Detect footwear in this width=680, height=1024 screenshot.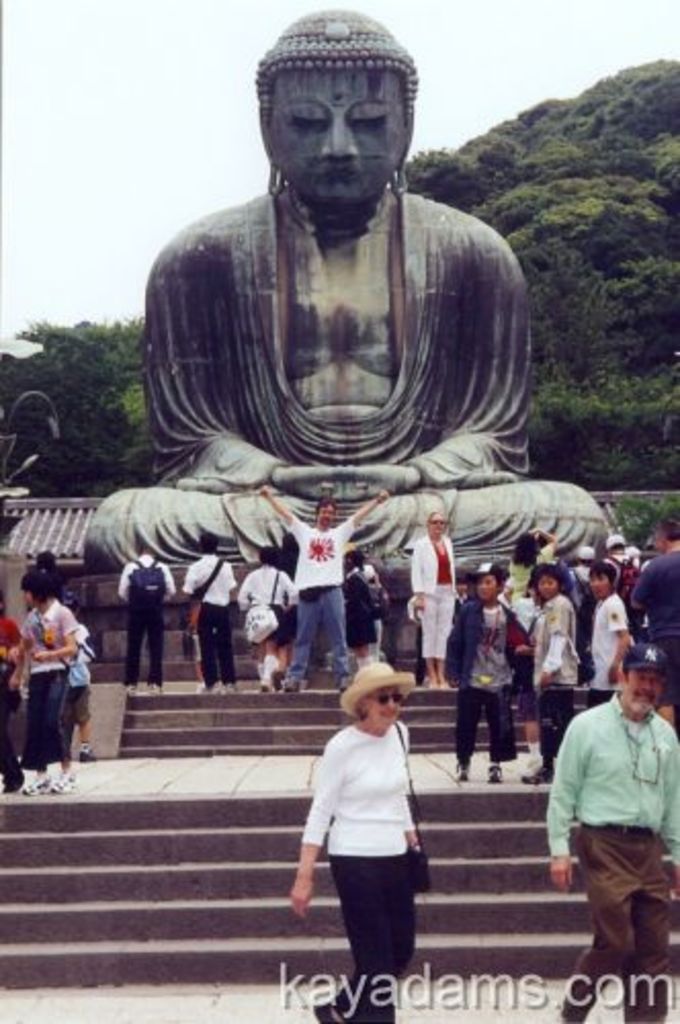
Detection: 150, 674, 156, 692.
